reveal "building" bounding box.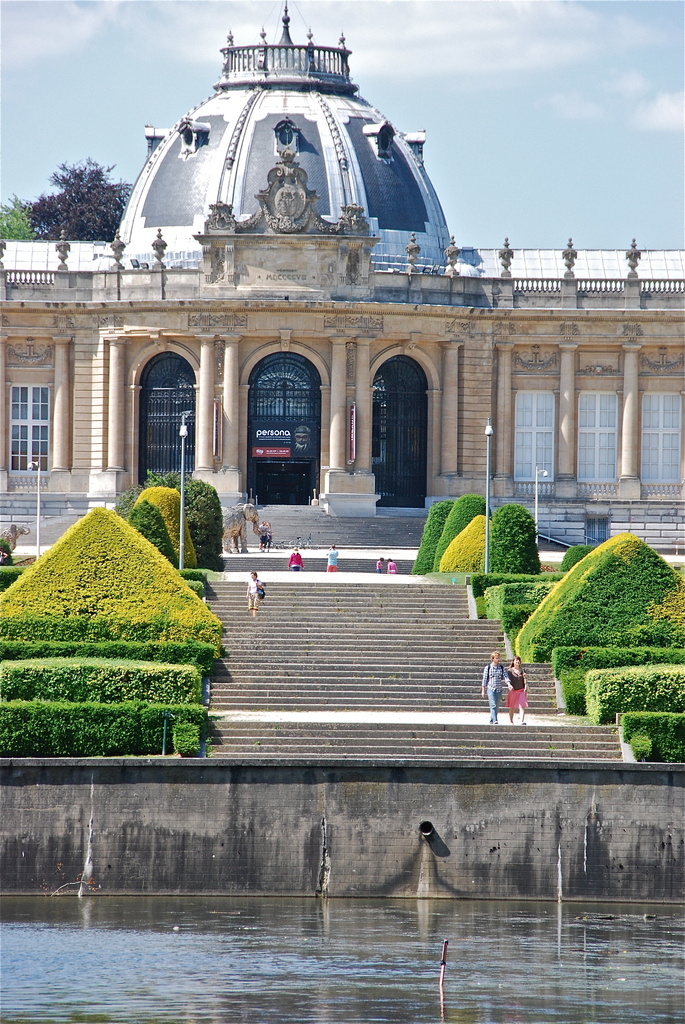
Revealed: locate(0, 0, 684, 573).
